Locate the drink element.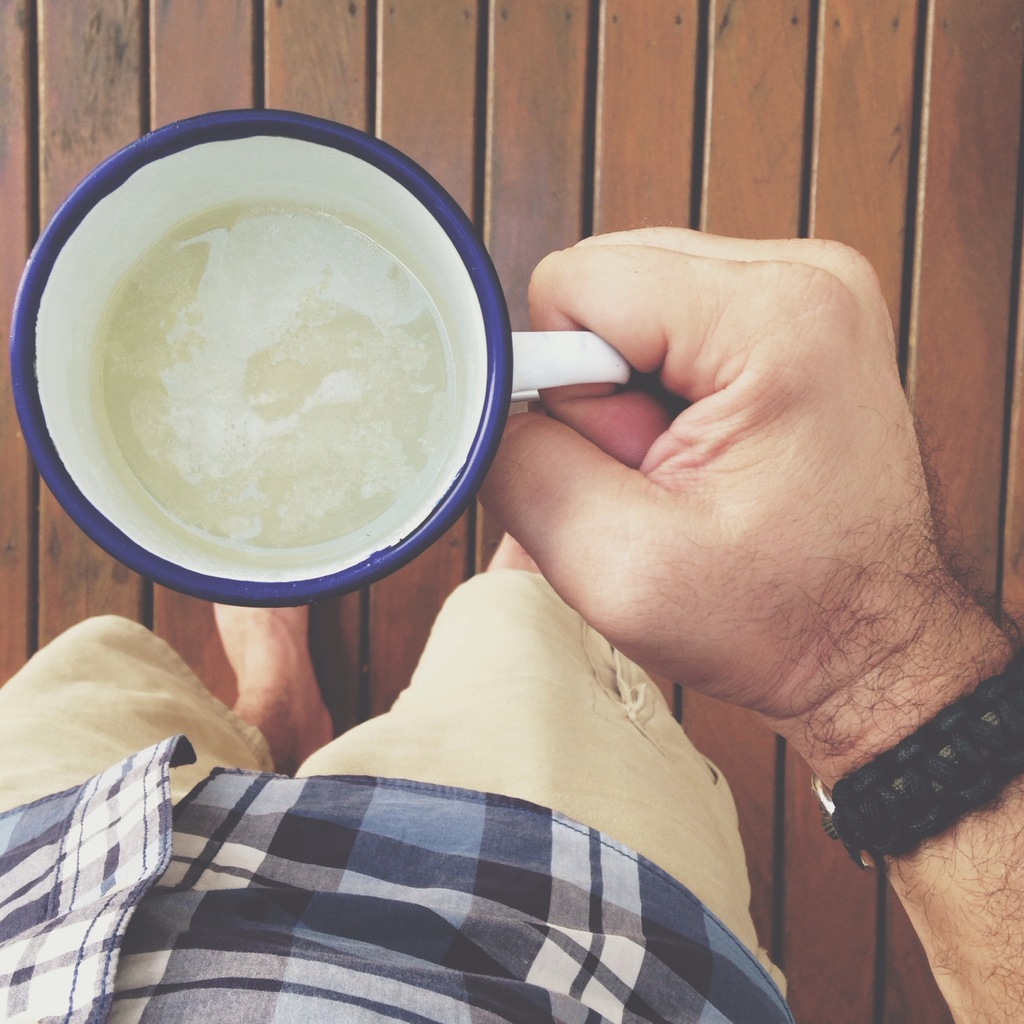
Element bbox: x1=4, y1=80, x2=529, y2=621.
